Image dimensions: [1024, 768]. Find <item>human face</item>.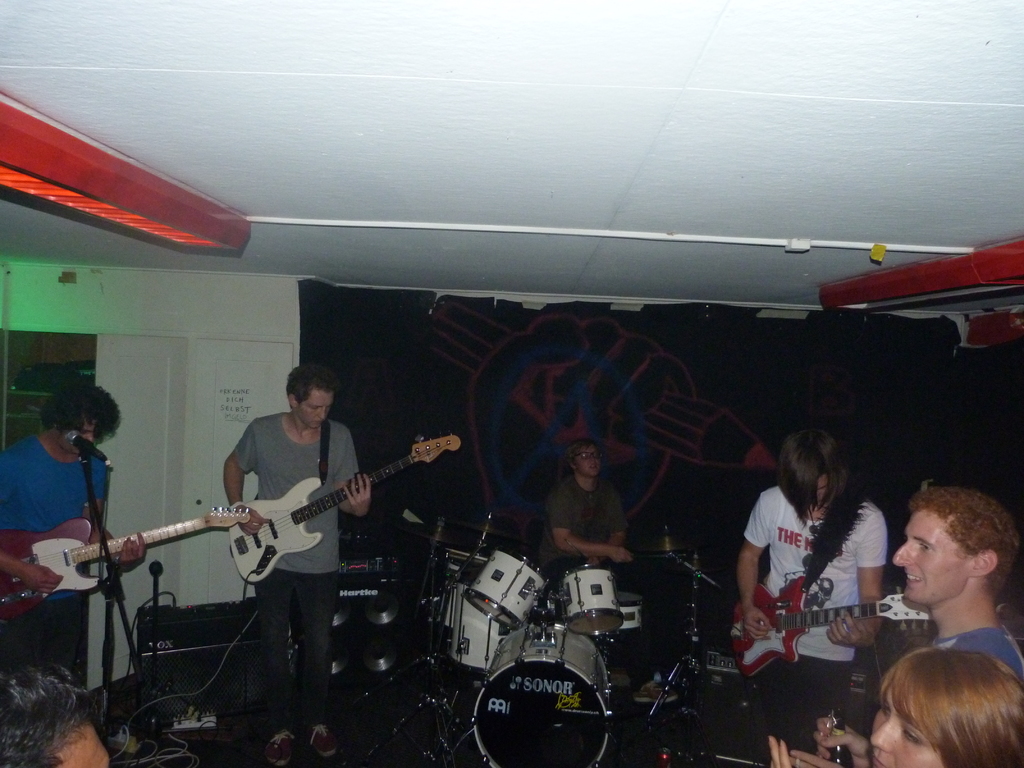
[869, 691, 943, 767].
